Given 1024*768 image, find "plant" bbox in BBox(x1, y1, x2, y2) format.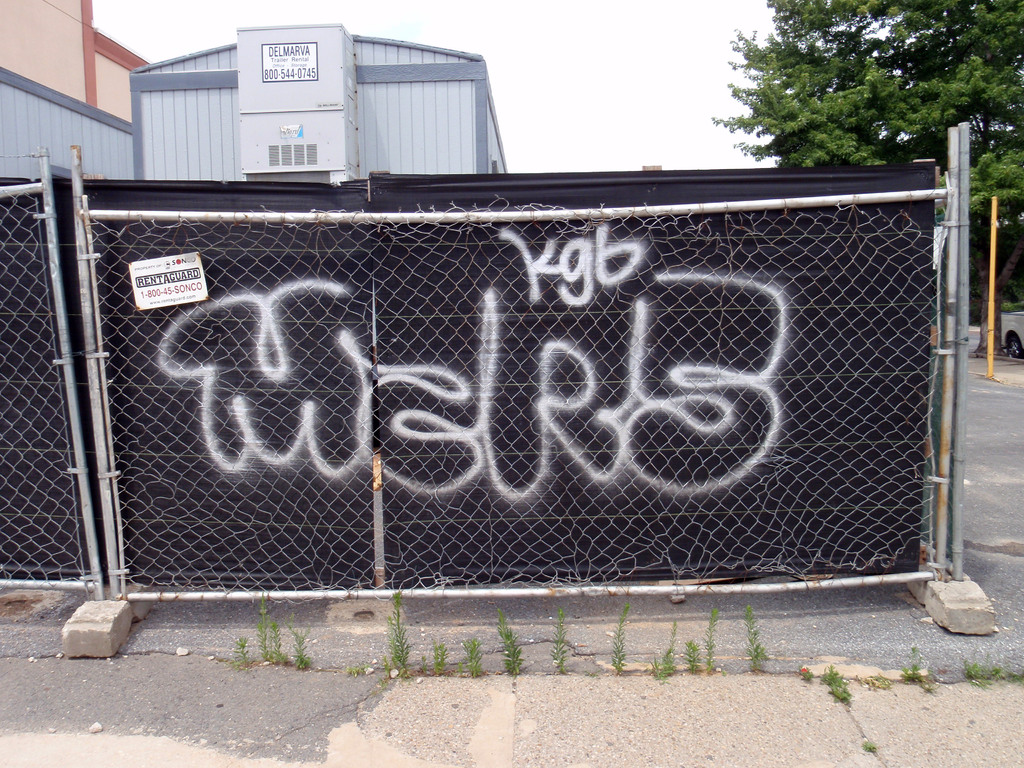
BBox(492, 605, 529, 680).
